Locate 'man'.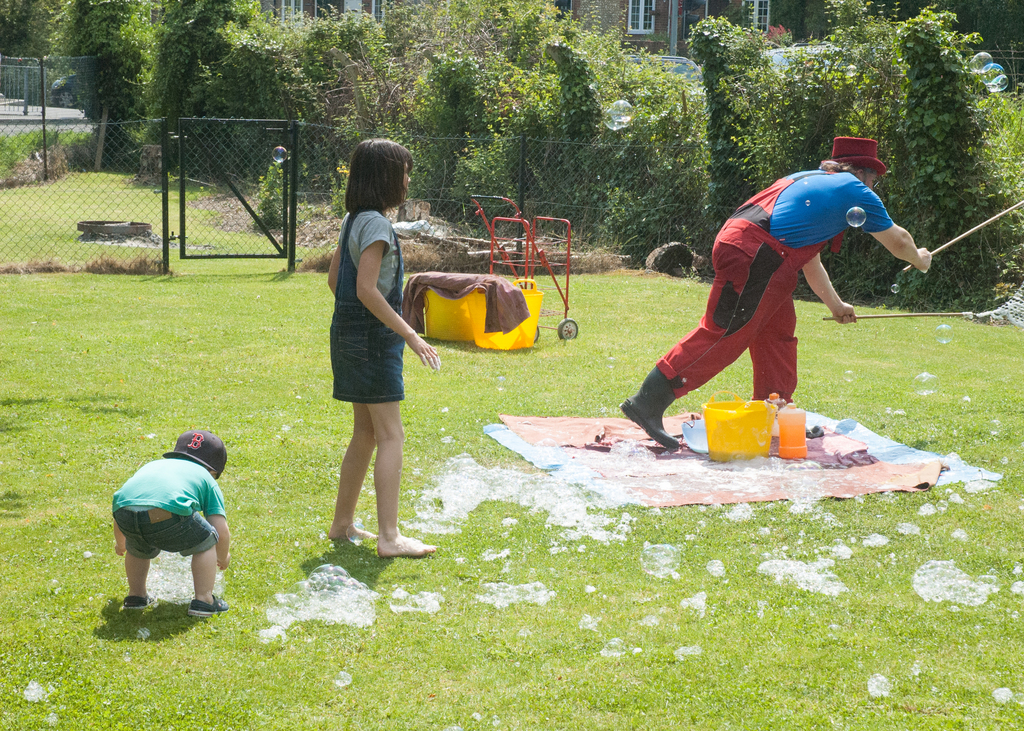
Bounding box: left=630, top=149, right=923, bottom=444.
